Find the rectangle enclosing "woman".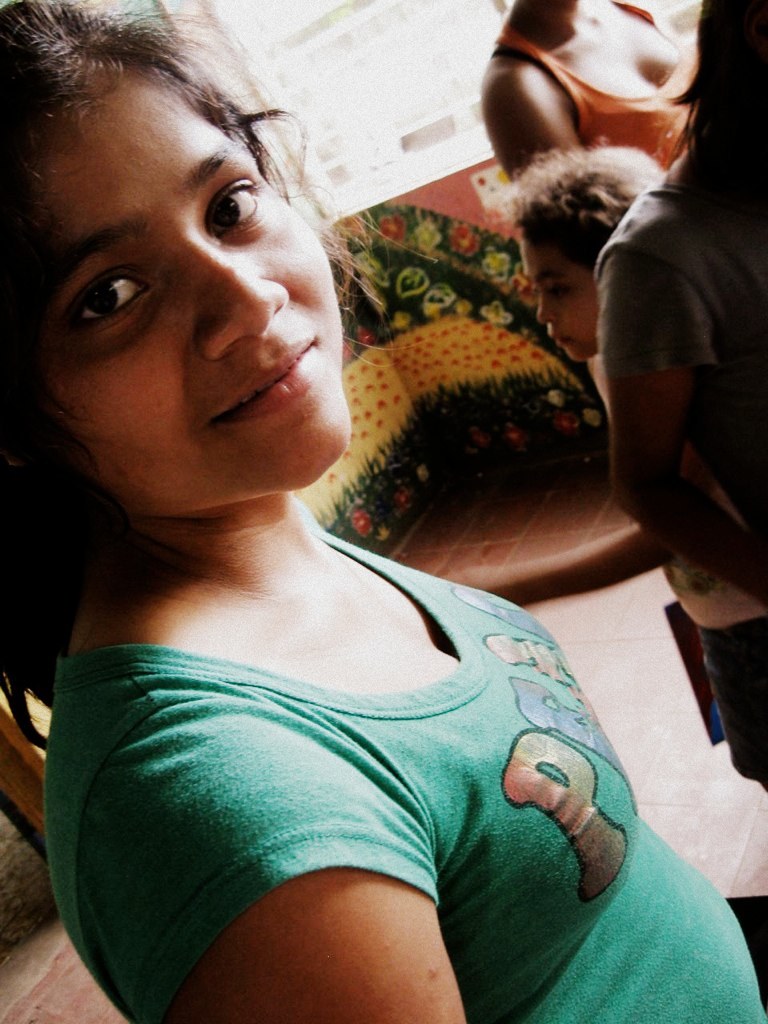
{"left": 600, "top": 0, "right": 767, "bottom": 790}.
